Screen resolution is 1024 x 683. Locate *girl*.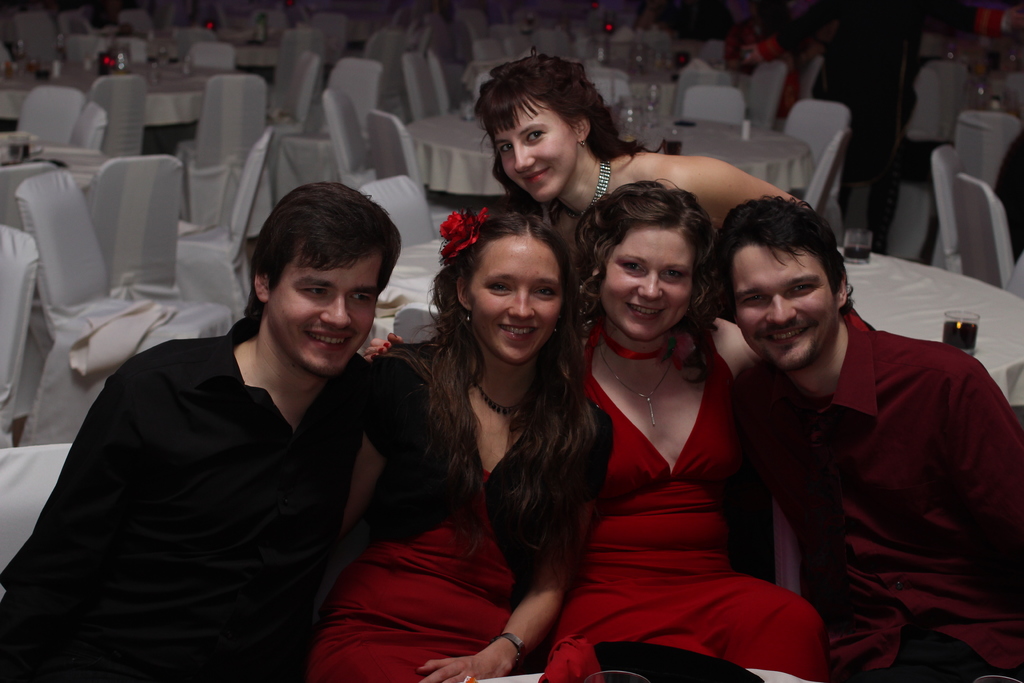
(left=366, top=60, right=803, bottom=355).
